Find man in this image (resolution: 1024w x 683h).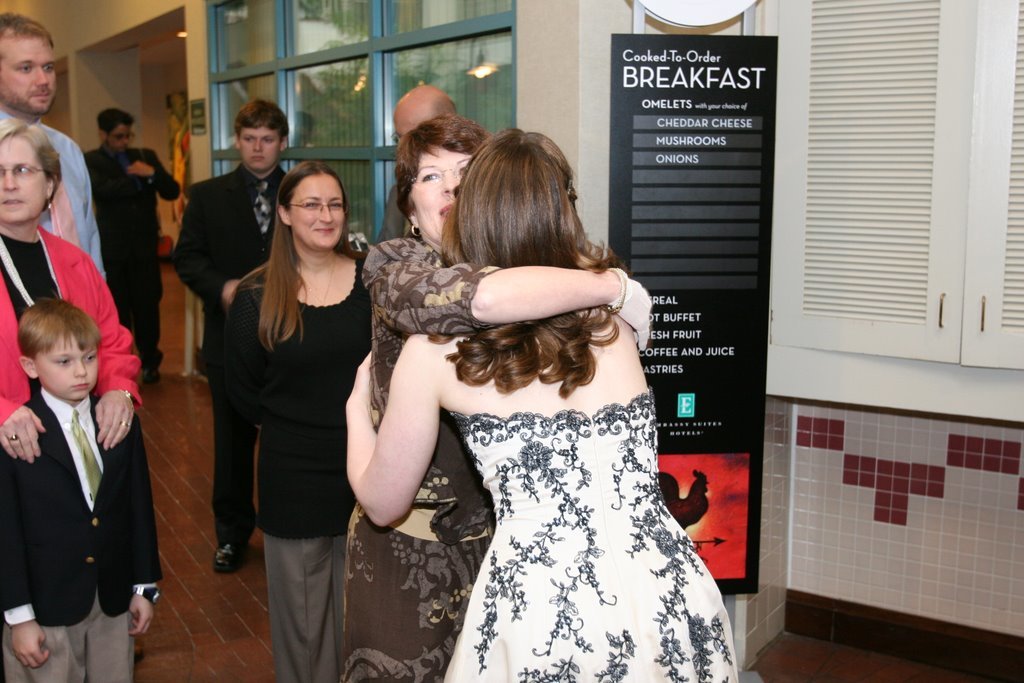
0, 14, 115, 285.
